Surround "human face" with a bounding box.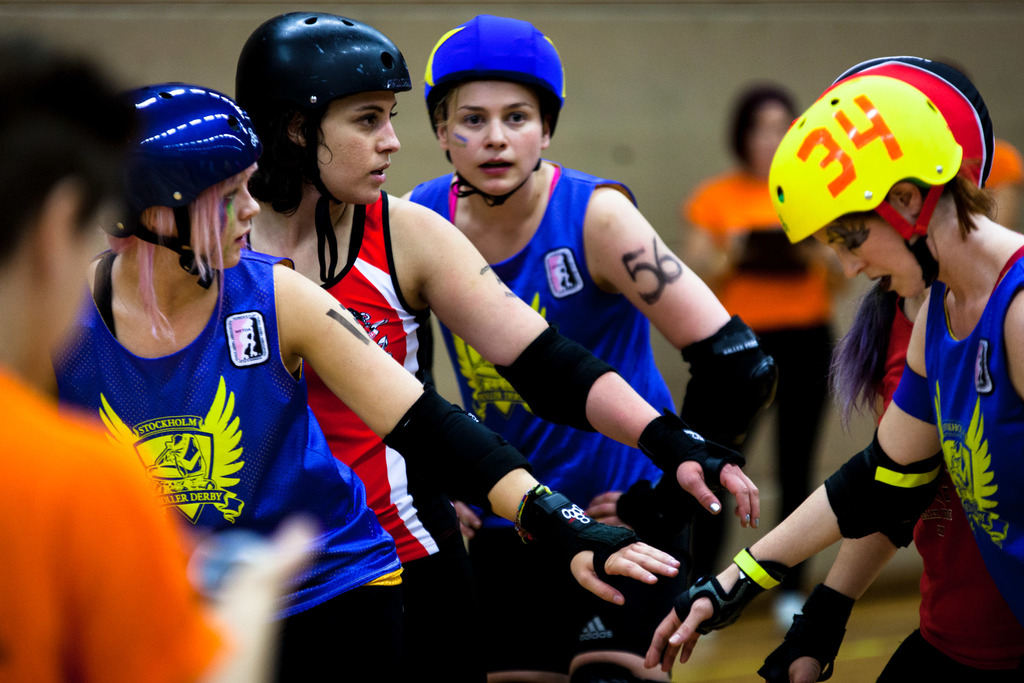
select_region(321, 93, 401, 201).
